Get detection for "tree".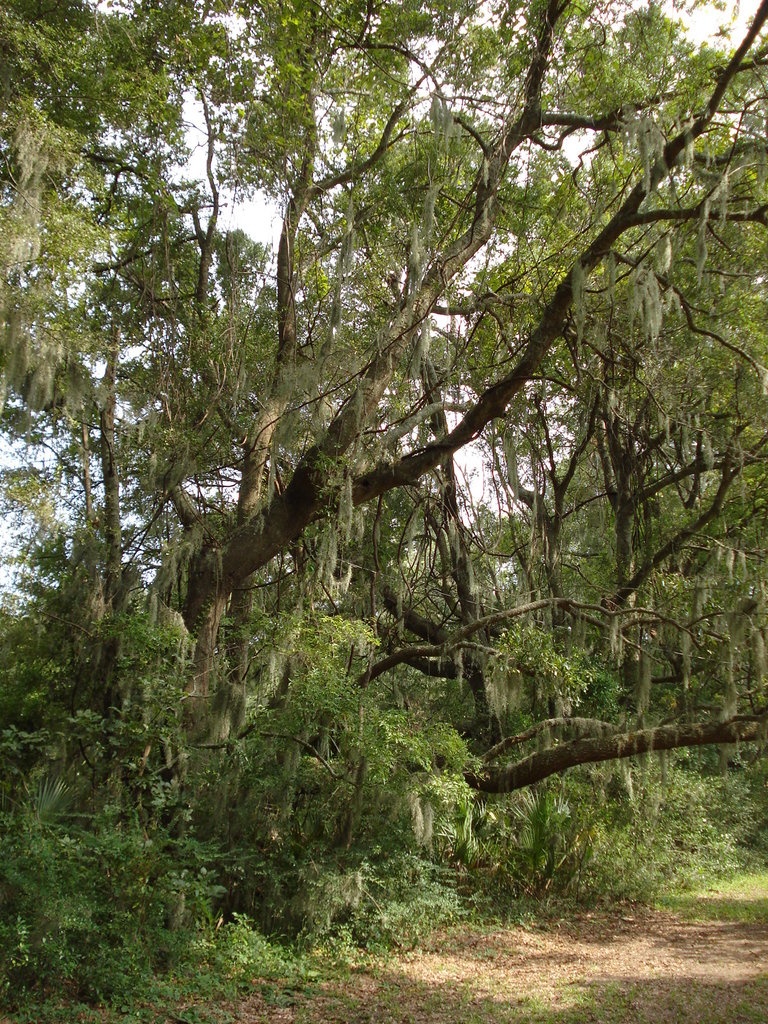
Detection: {"x1": 0, "y1": 0, "x2": 767, "y2": 1002}.
